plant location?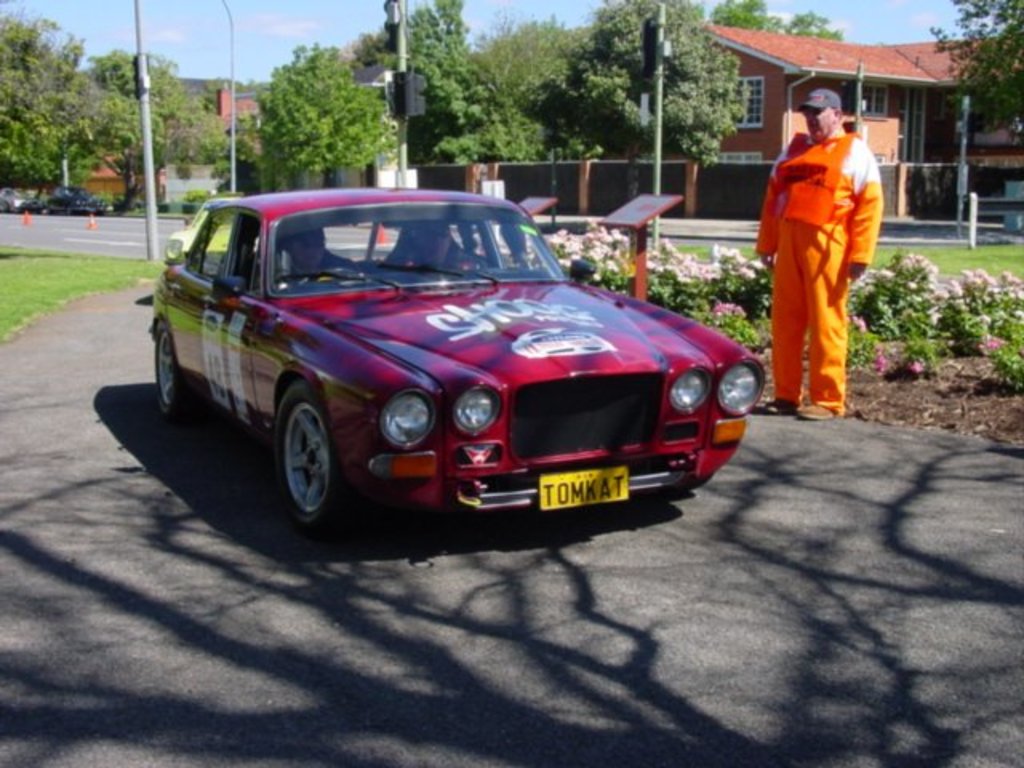
635 240 731 312
